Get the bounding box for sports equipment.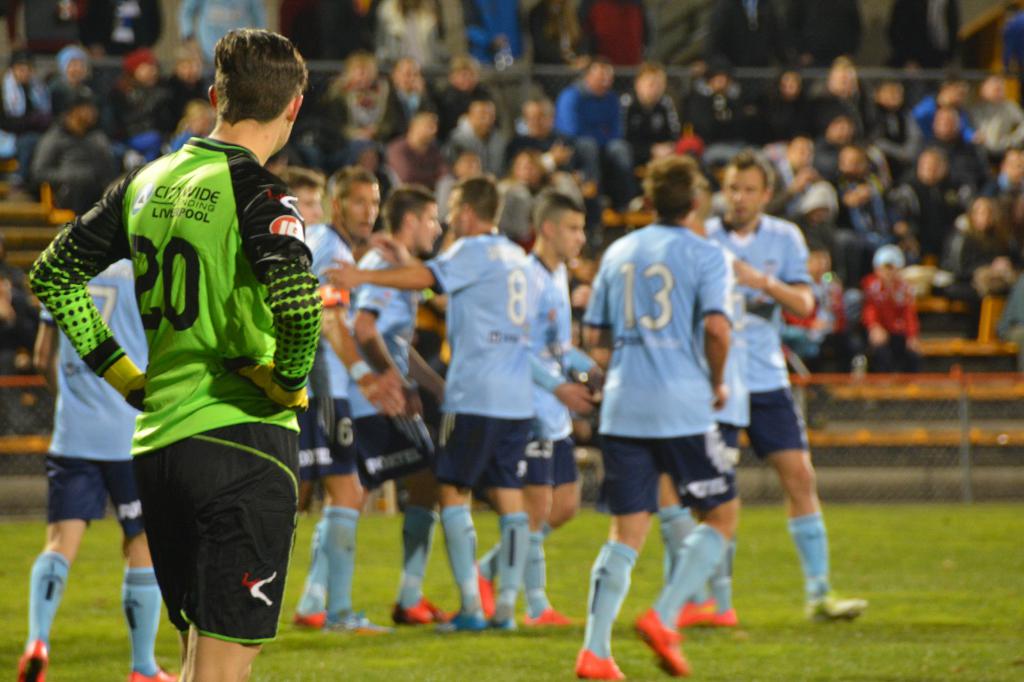
20:635:48:681.
